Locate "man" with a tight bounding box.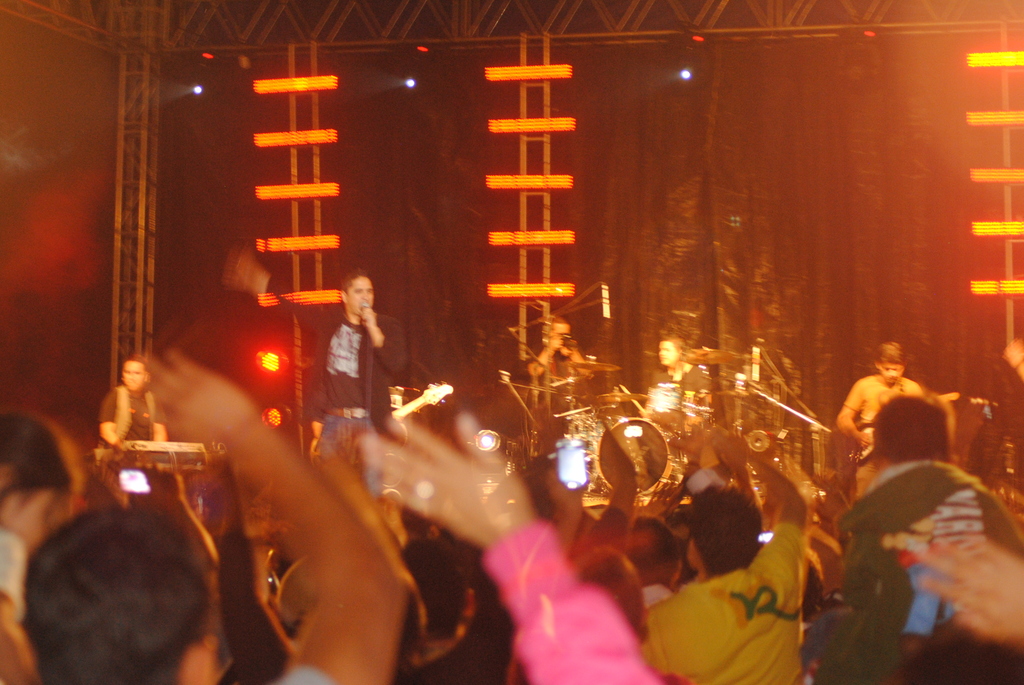
detection(804, 384, 1014, 671).
